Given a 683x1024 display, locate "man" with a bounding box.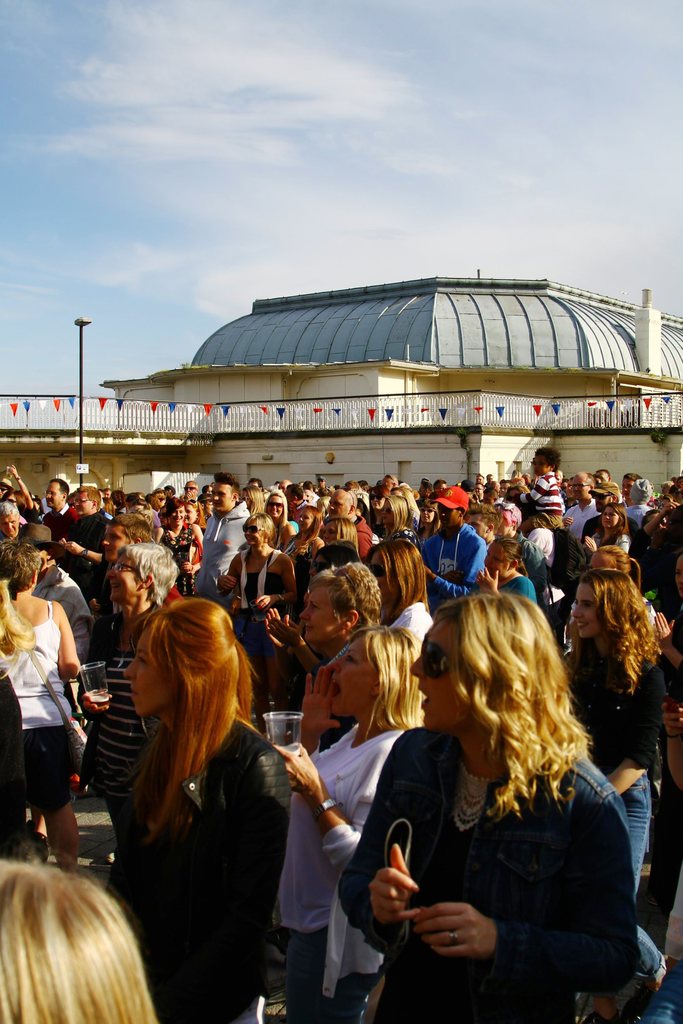
Located: <region>102, 486, 115, 496</region>.
